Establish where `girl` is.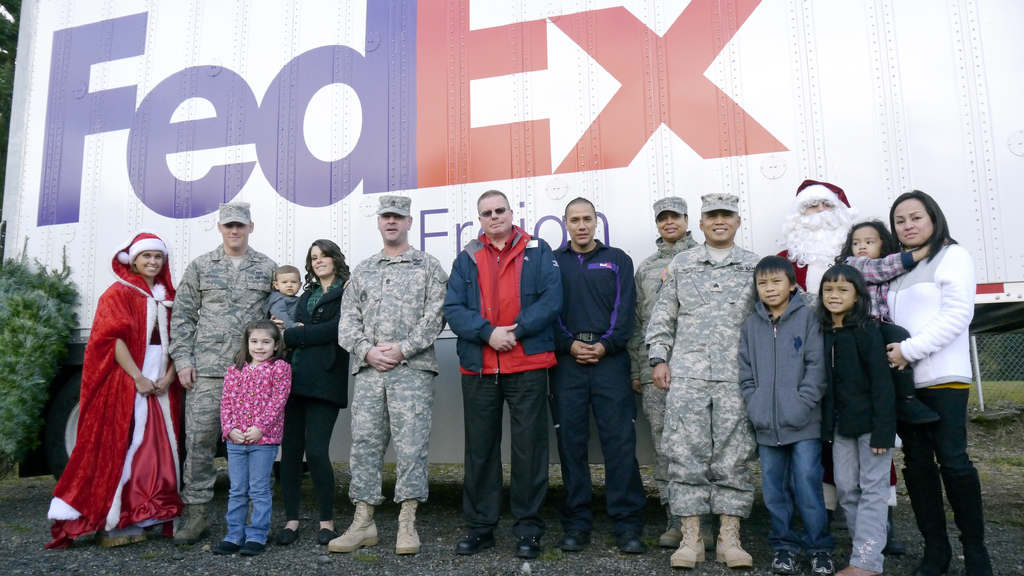
Established at 813, 266, 889, 575.
